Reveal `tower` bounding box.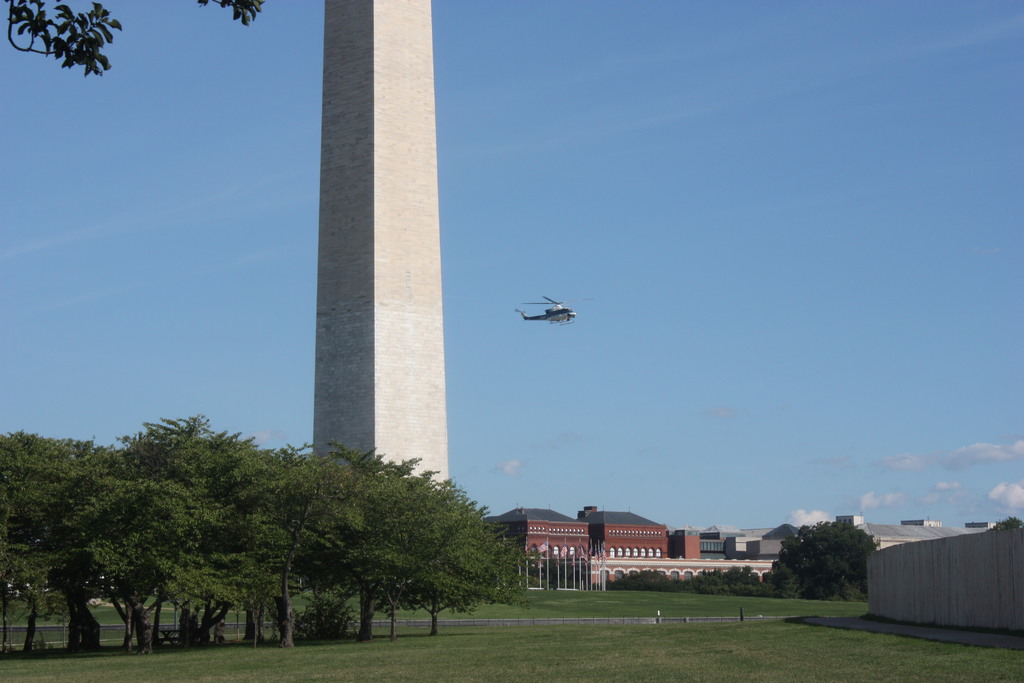
Revealed: bbox=[291, 5, 461, 492].
